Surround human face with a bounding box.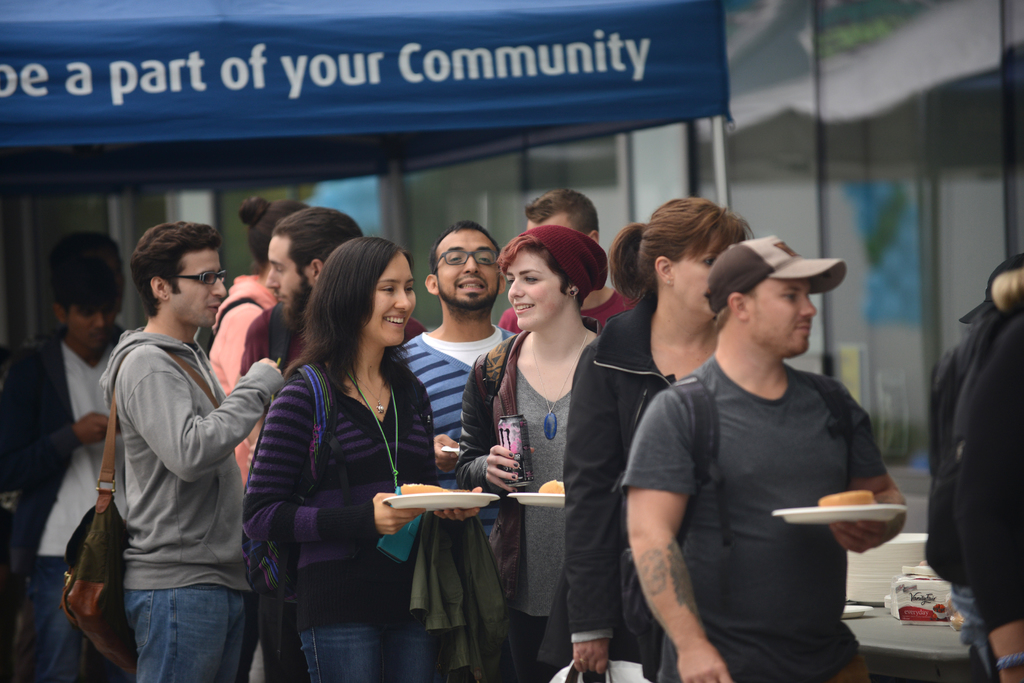
(366,250,419,343).
